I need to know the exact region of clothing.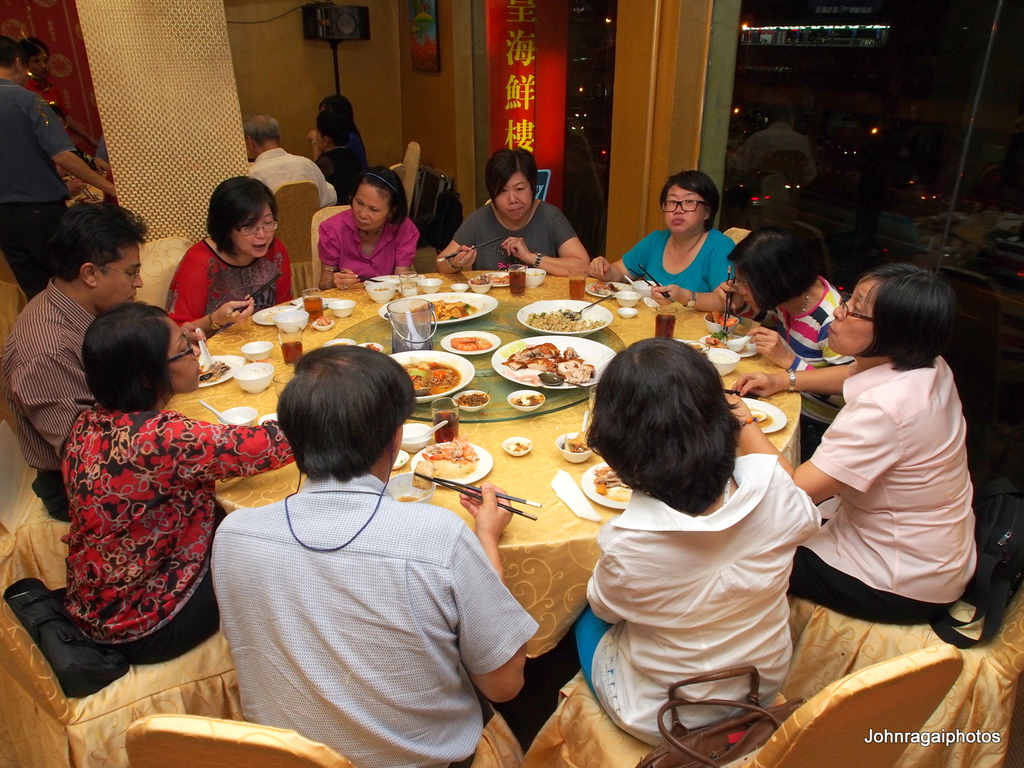
Region: [x1=733, y1=273, x2=847, y2=458].
